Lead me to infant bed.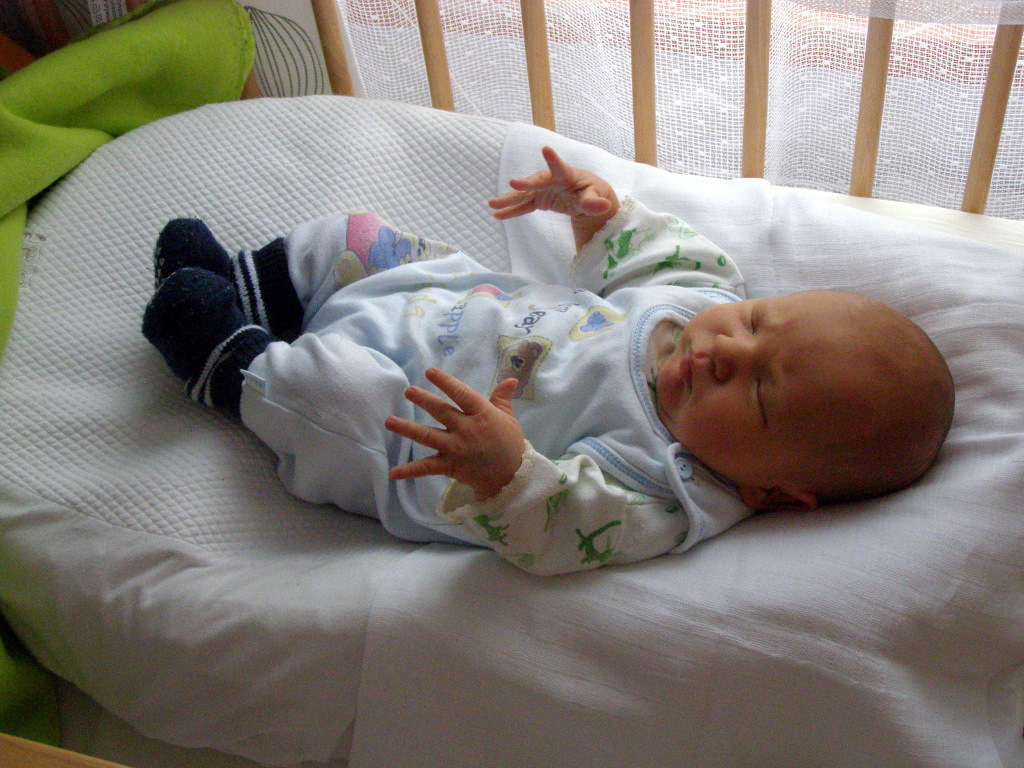
Lead to BBox(0, 0, 1017, 767).
